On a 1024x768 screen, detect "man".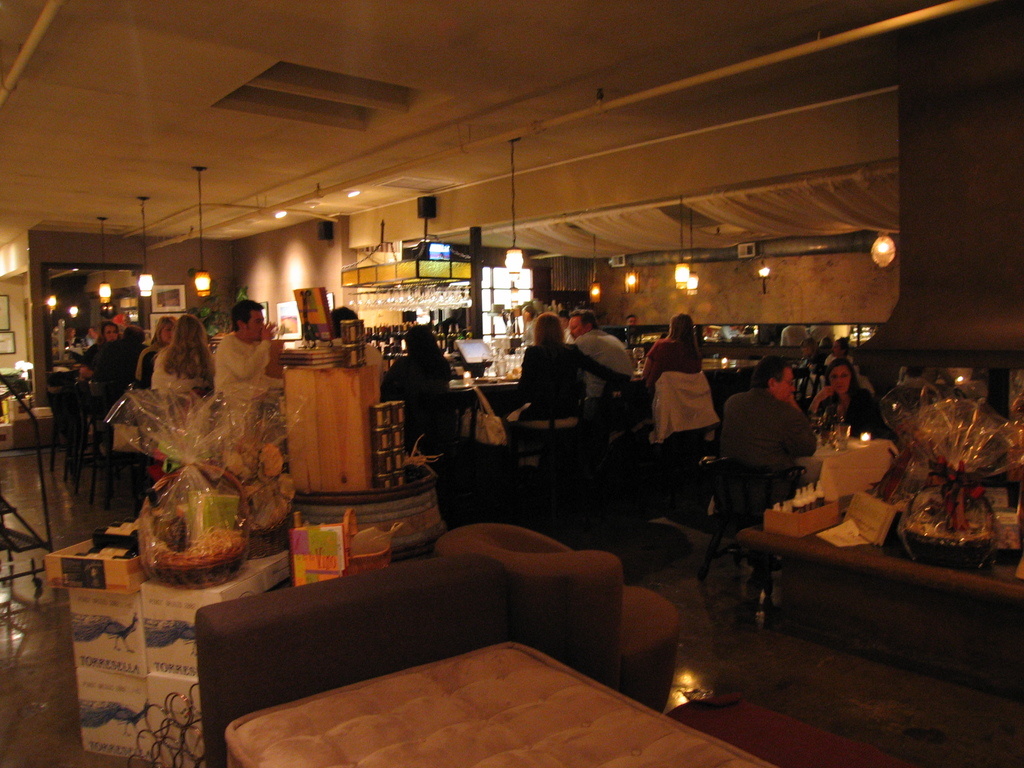
l=719, t=355, r=817, b=517.
